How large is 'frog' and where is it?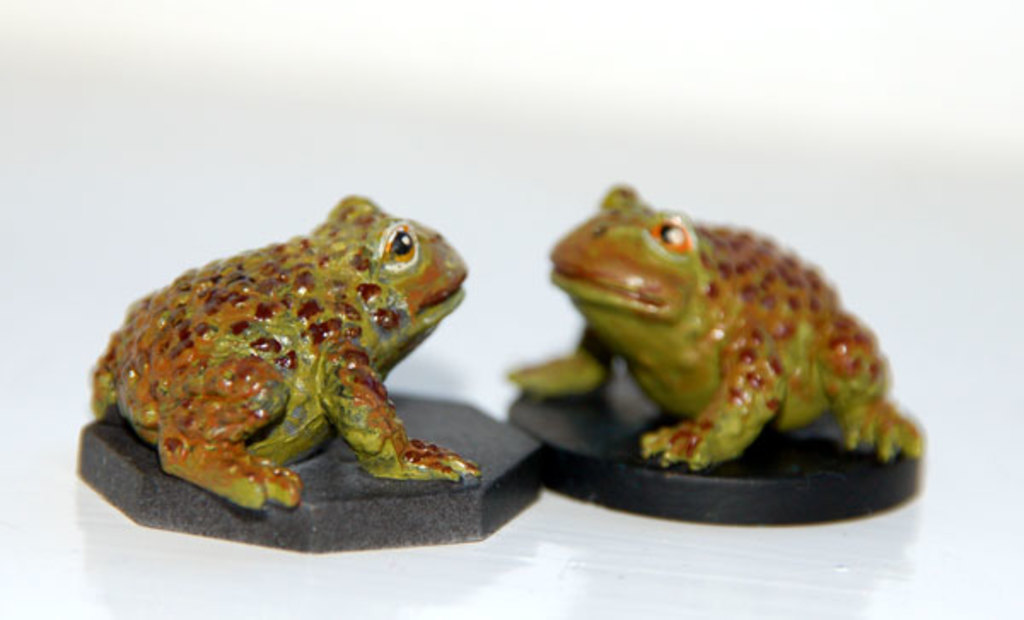
Bounding box: (498, 188, 925, 475).
